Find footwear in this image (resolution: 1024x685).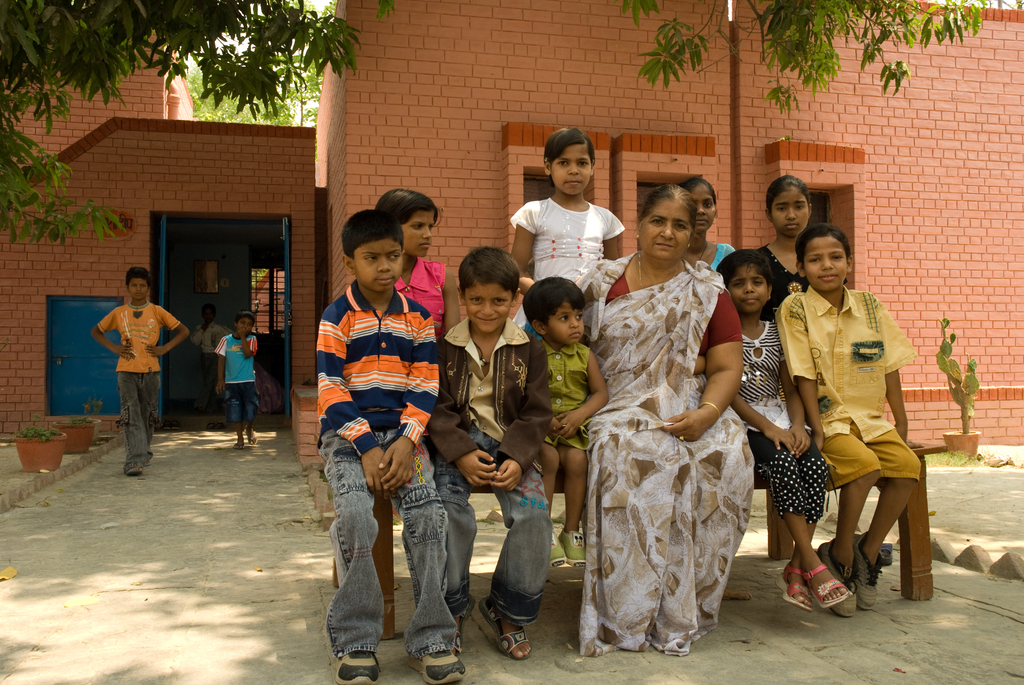
region(449, 597, 477, 656).
